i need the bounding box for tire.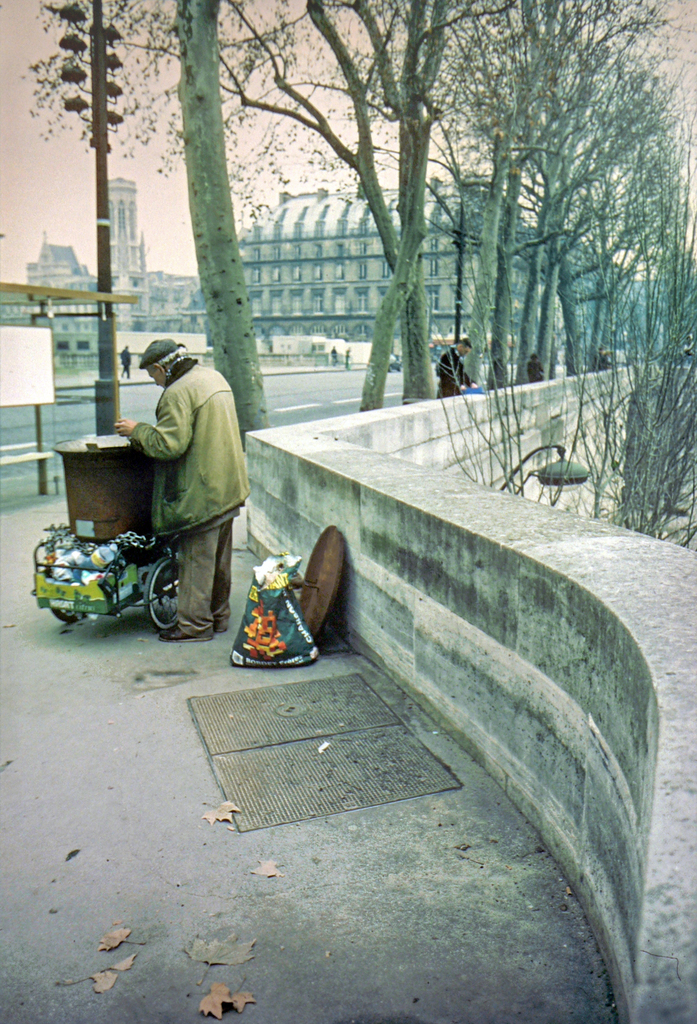
Here it is: {"x1": 142, "y1": 564, "x2": 180, "y2": 623}.
